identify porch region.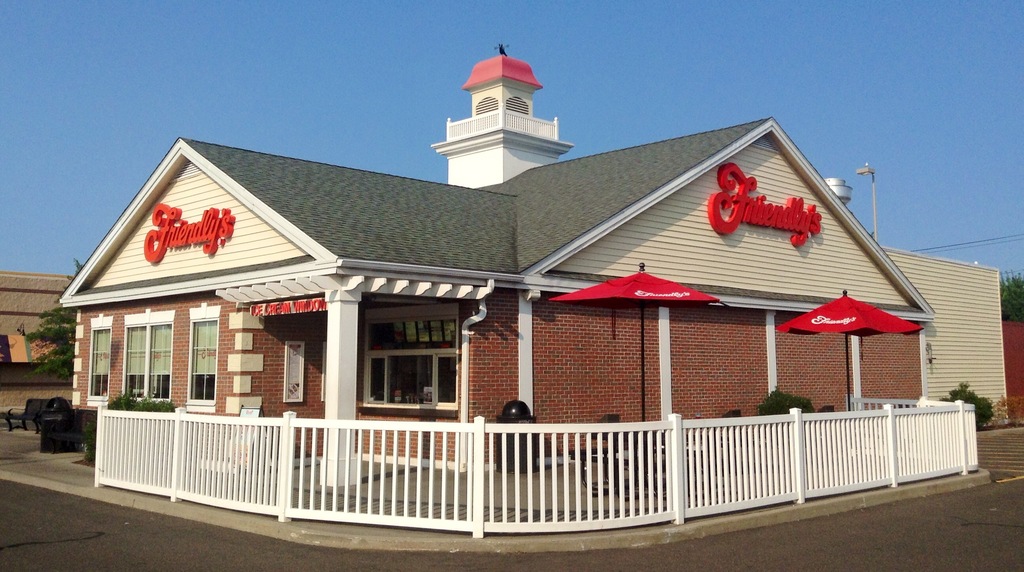
Region: <region>95, 408, 465, 522</region>.
